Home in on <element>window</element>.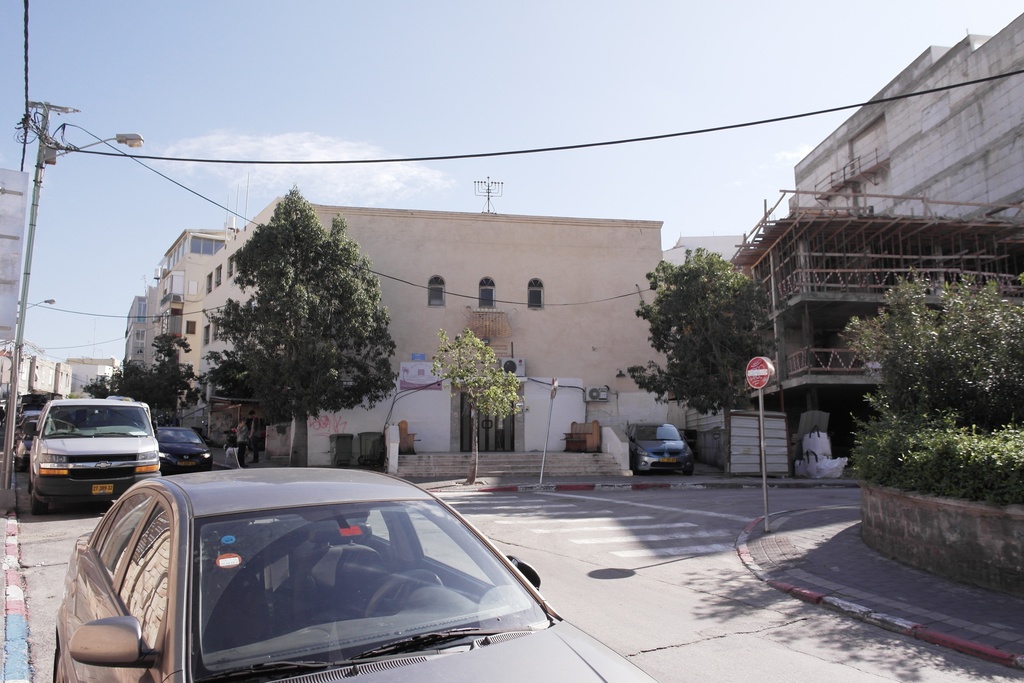
Homed in at Rect(475, 268, 499, 316).
